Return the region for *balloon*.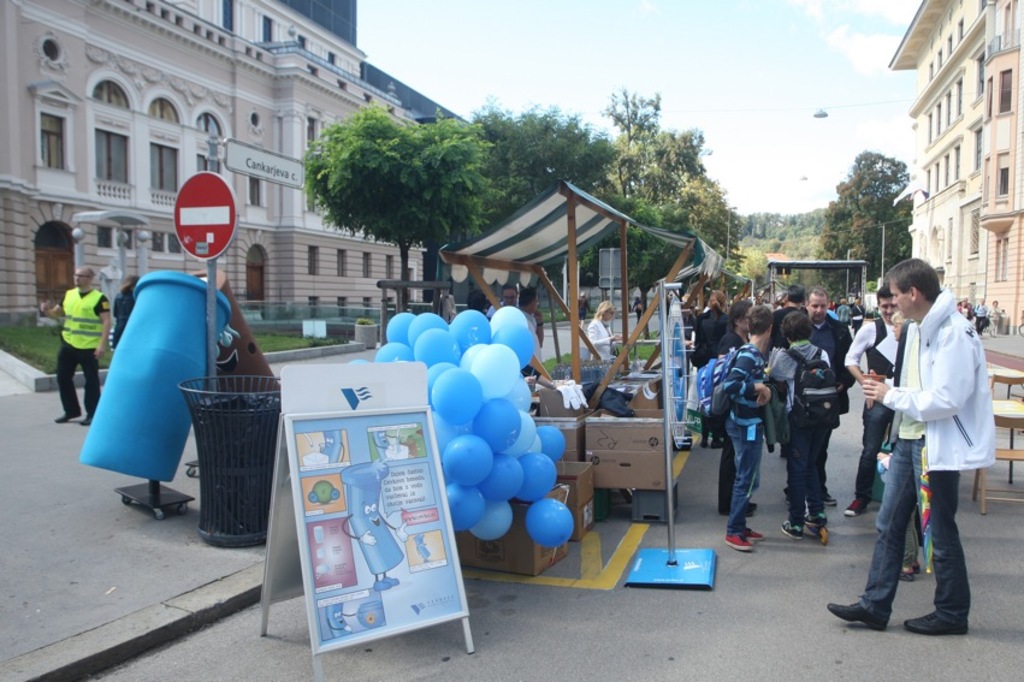
[491, 321, 535, 366].
